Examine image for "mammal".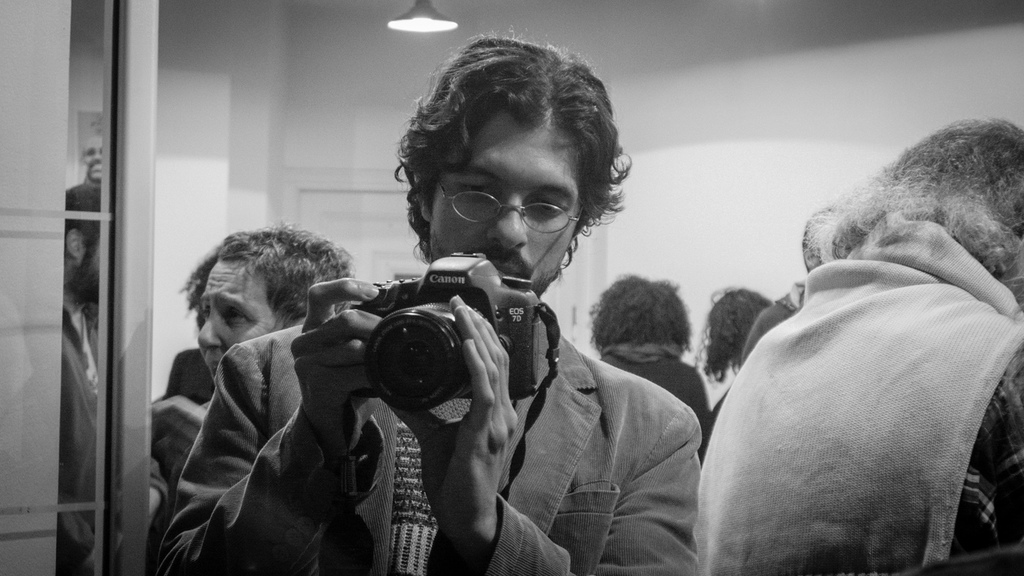
Examination result: (156,20,701,575).
